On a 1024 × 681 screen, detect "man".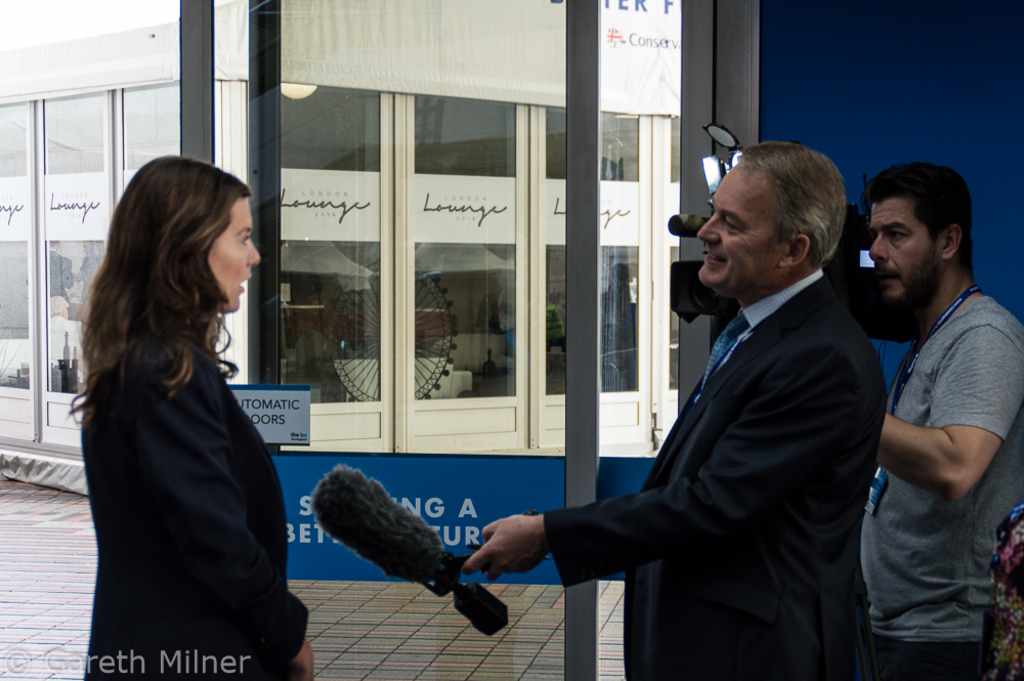
[452, 137, 889, 680].
